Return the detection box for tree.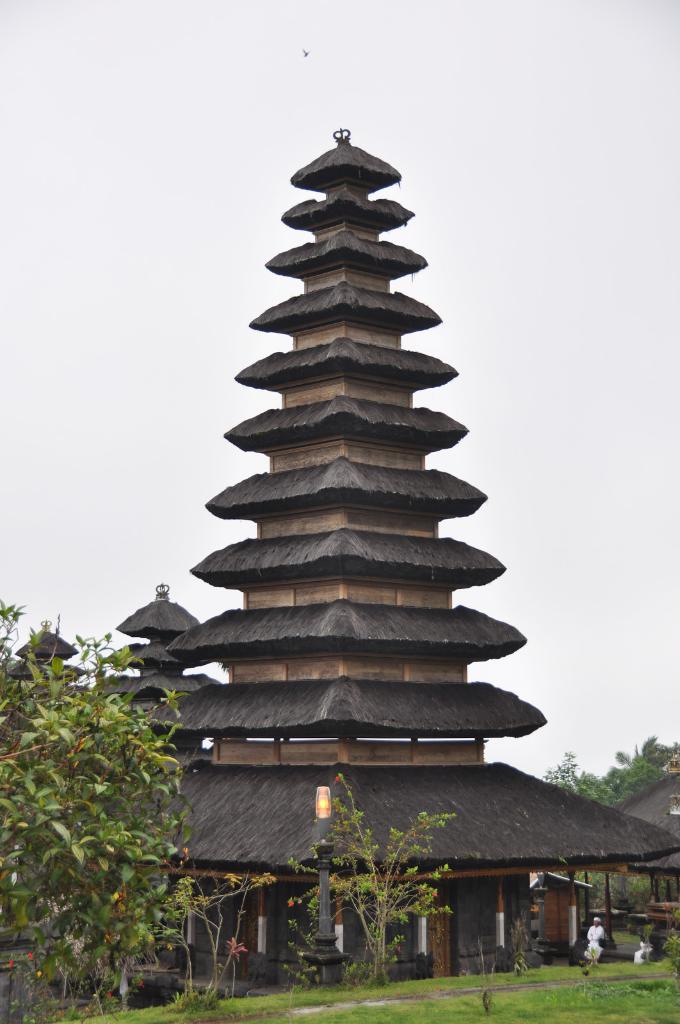
bbox(0, 596, 279, 983).
